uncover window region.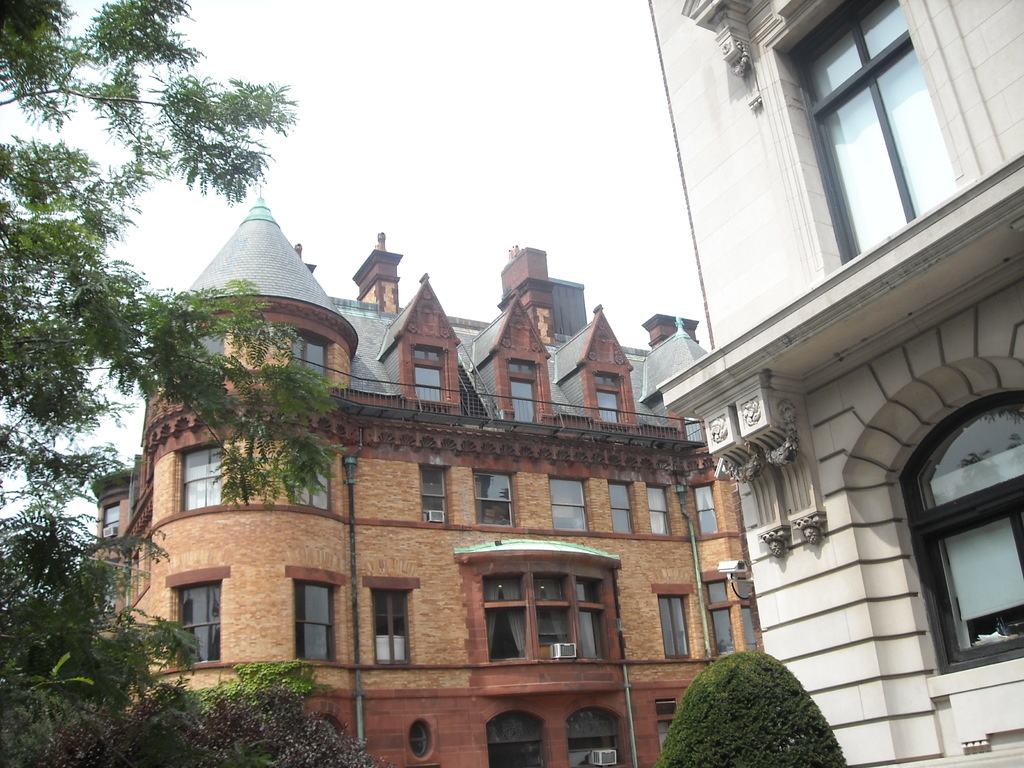
Uncovered: bbox(292, 582, 333, 660).
